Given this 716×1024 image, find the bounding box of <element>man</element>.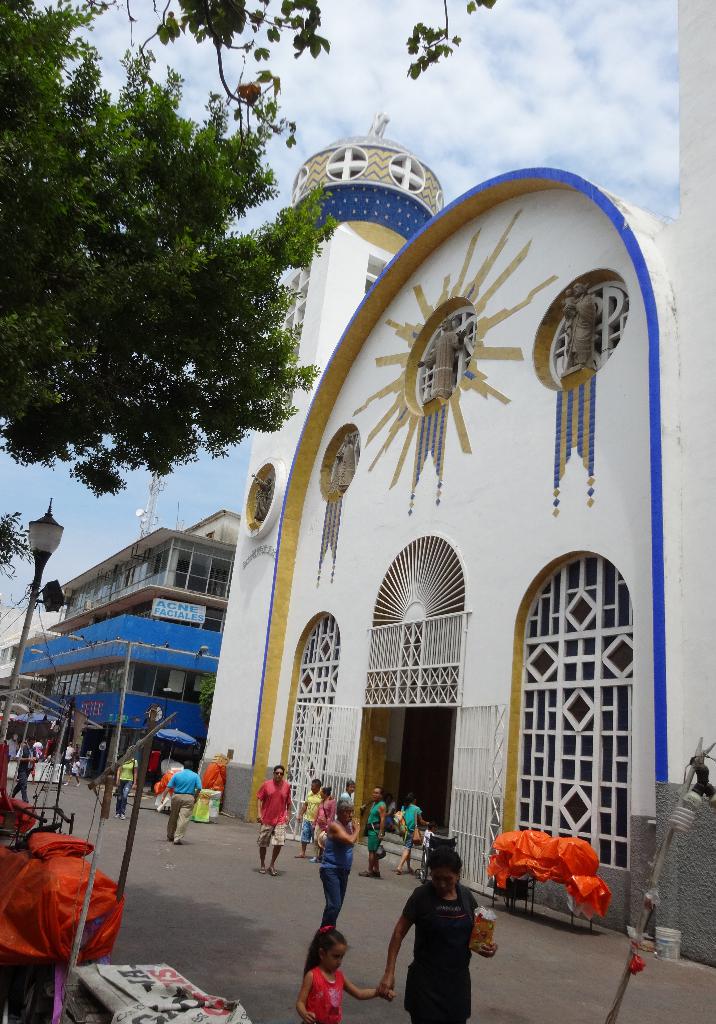
x1=335 y1=434 x2=352 y2=487.
